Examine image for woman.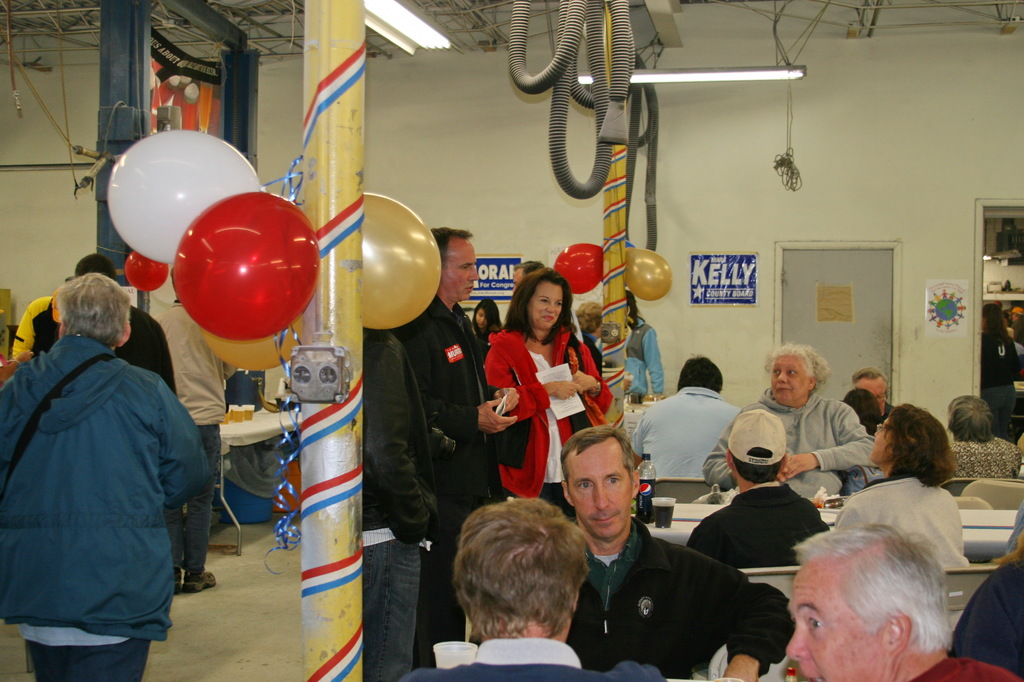
Examination result: 482 278 604 531.
